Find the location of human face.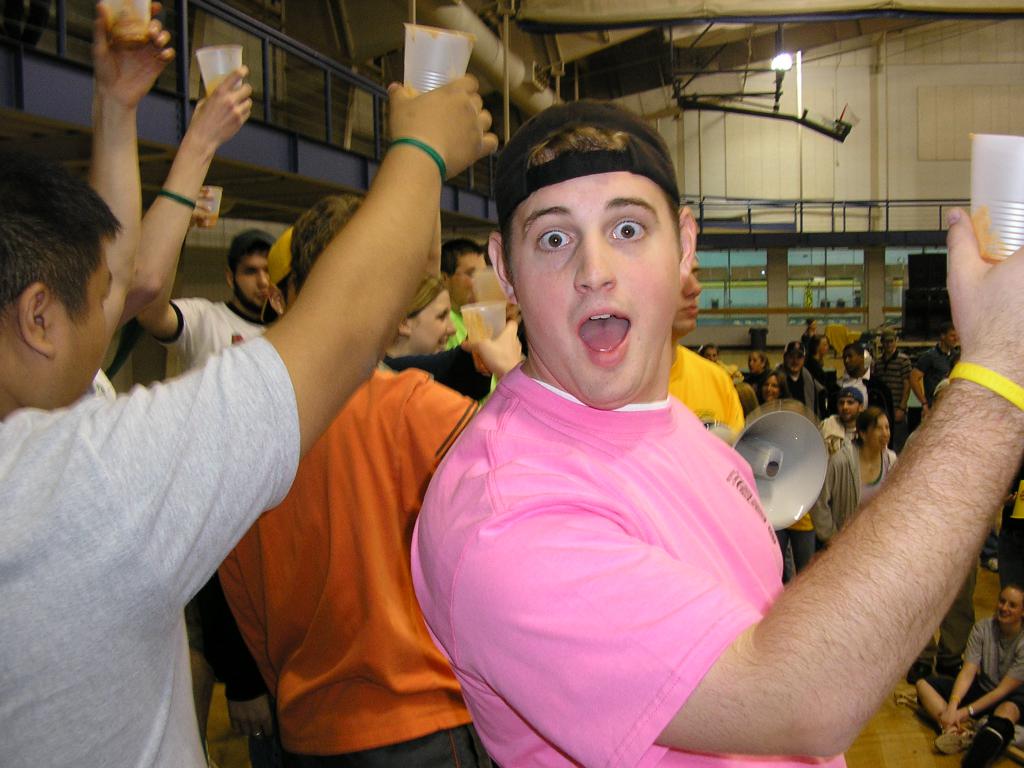
Location: {"x1": 816, "y1": 336, "x2": 829, "y2": 356}.
